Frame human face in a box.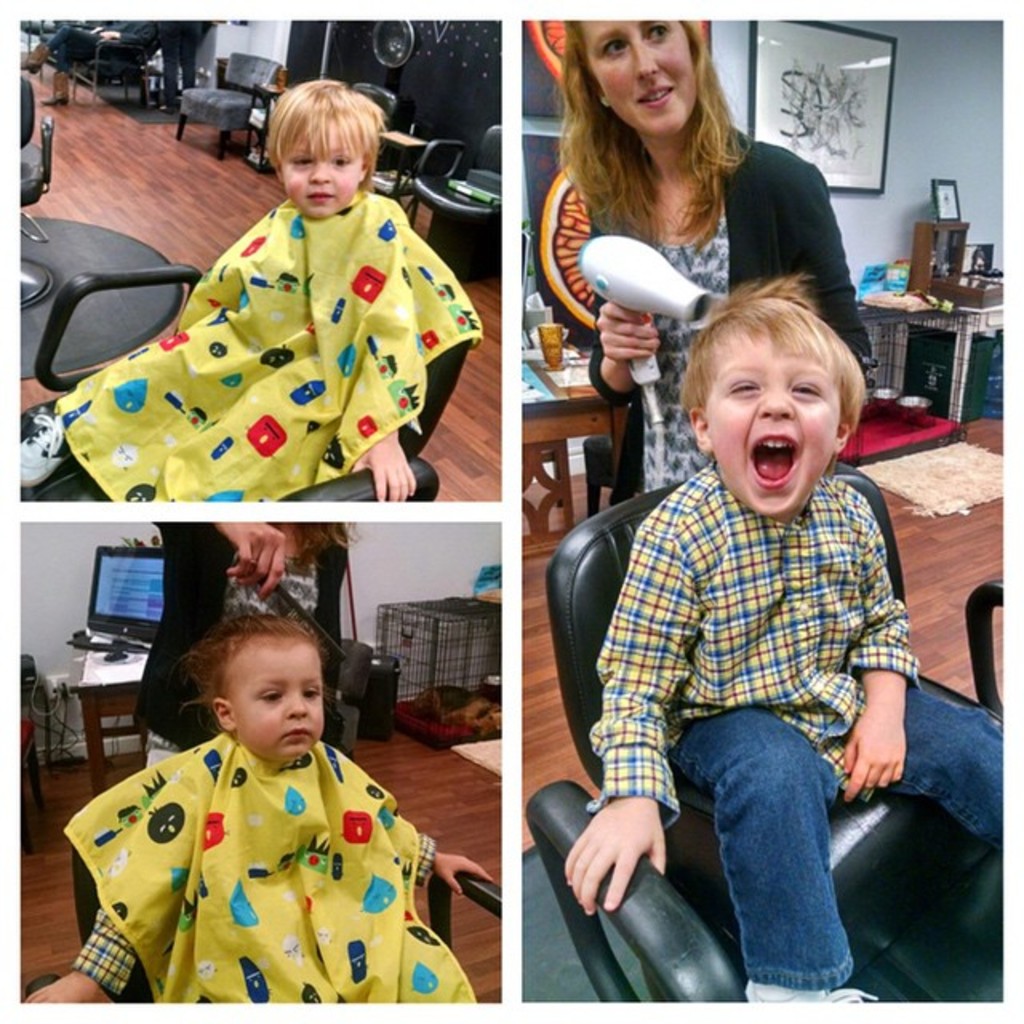
579, 22, 698, 146.
